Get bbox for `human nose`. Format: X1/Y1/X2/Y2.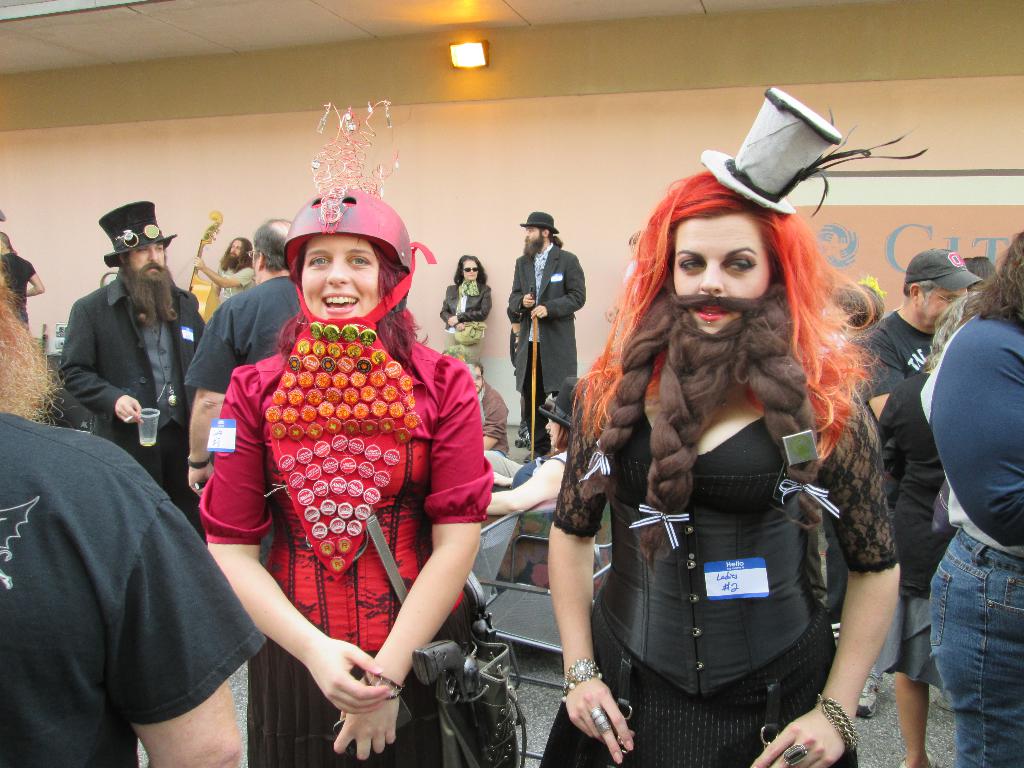
698/264/723/294.
